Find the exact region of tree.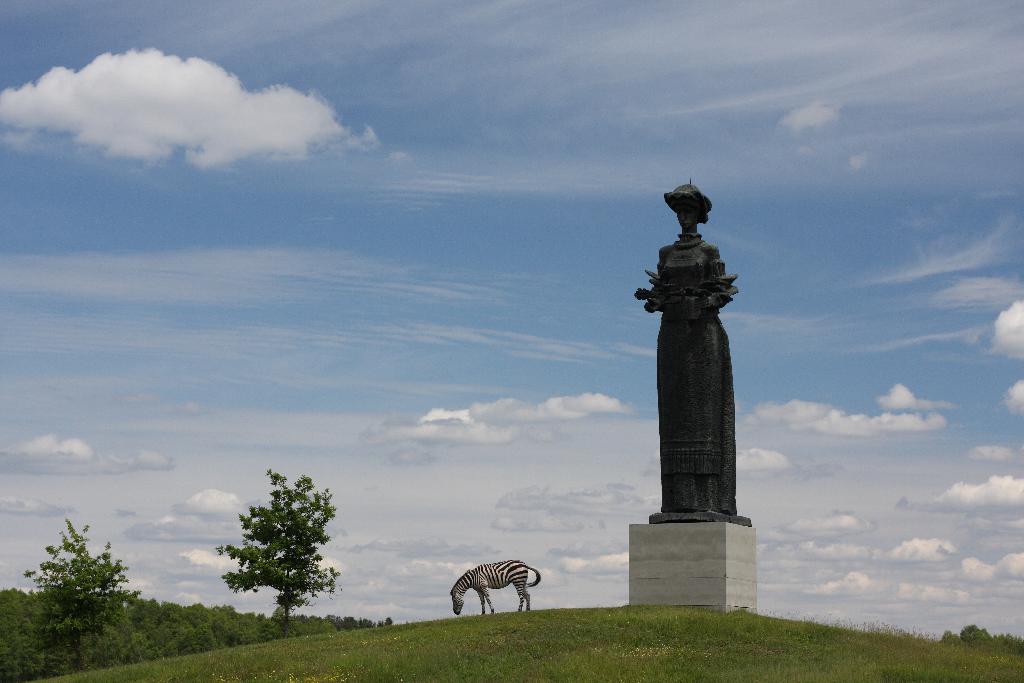
Exact region: l=13, t=509, r=141, b=670.
